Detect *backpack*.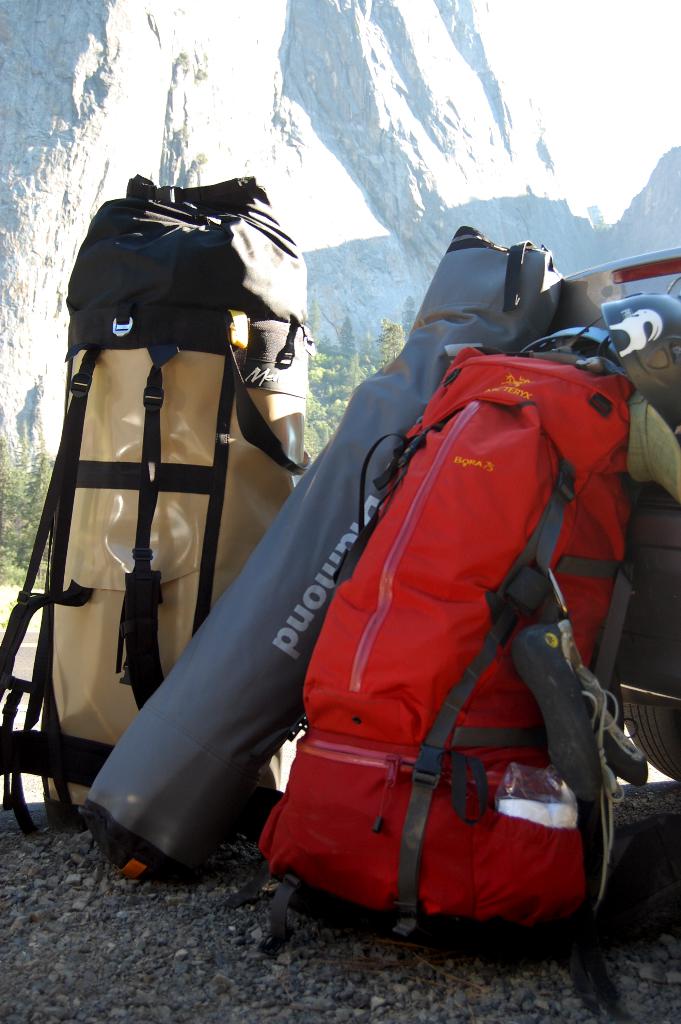
Detected at x1=286 y1=271 x2=636 y2=972.
